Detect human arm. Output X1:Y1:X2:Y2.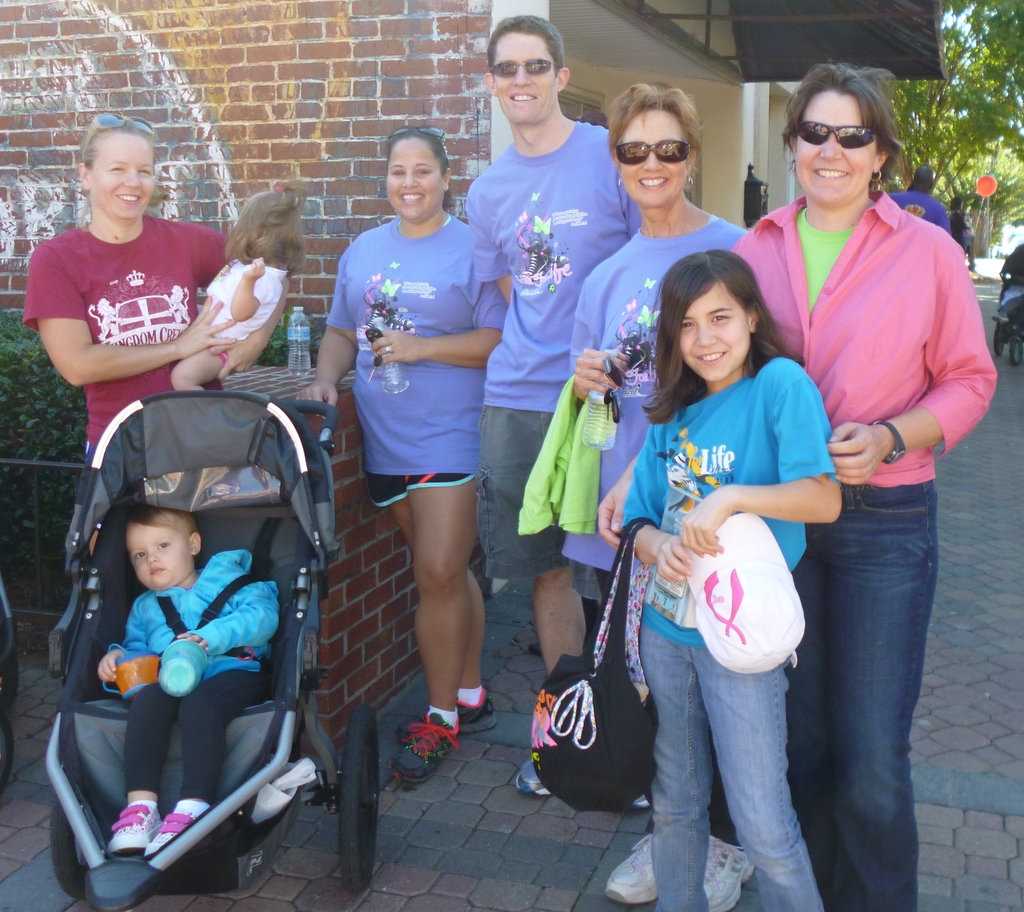
223:268:265:317.
